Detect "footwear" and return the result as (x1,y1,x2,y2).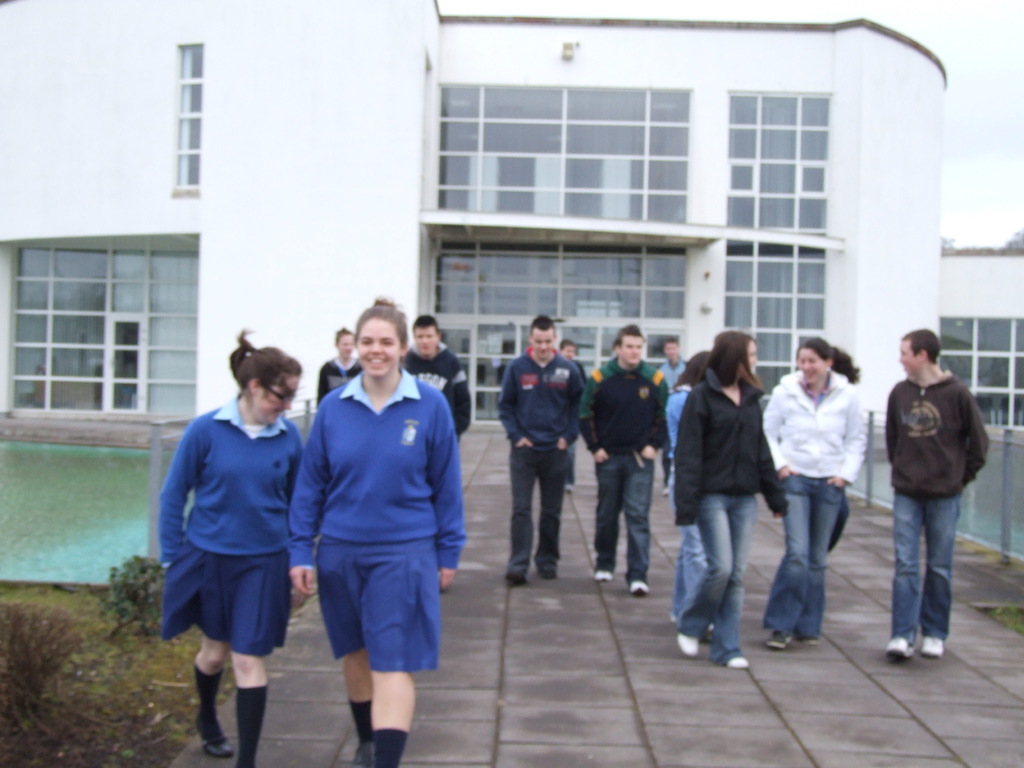
(538,558,554,579).
